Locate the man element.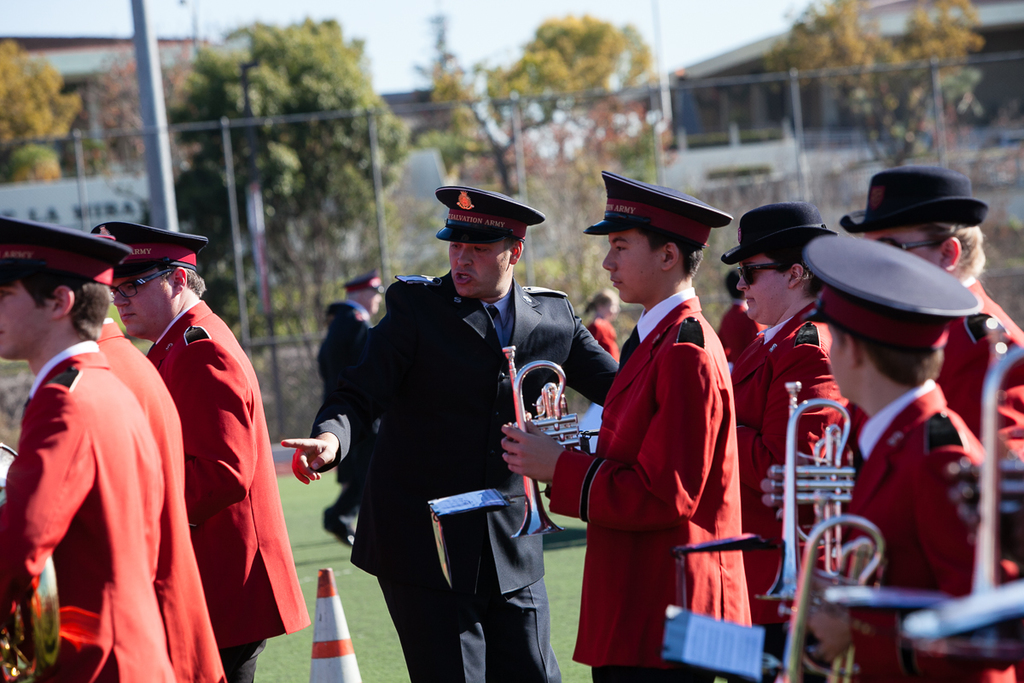
Element bbox: l=801, t=236, r=1023, b=682.
